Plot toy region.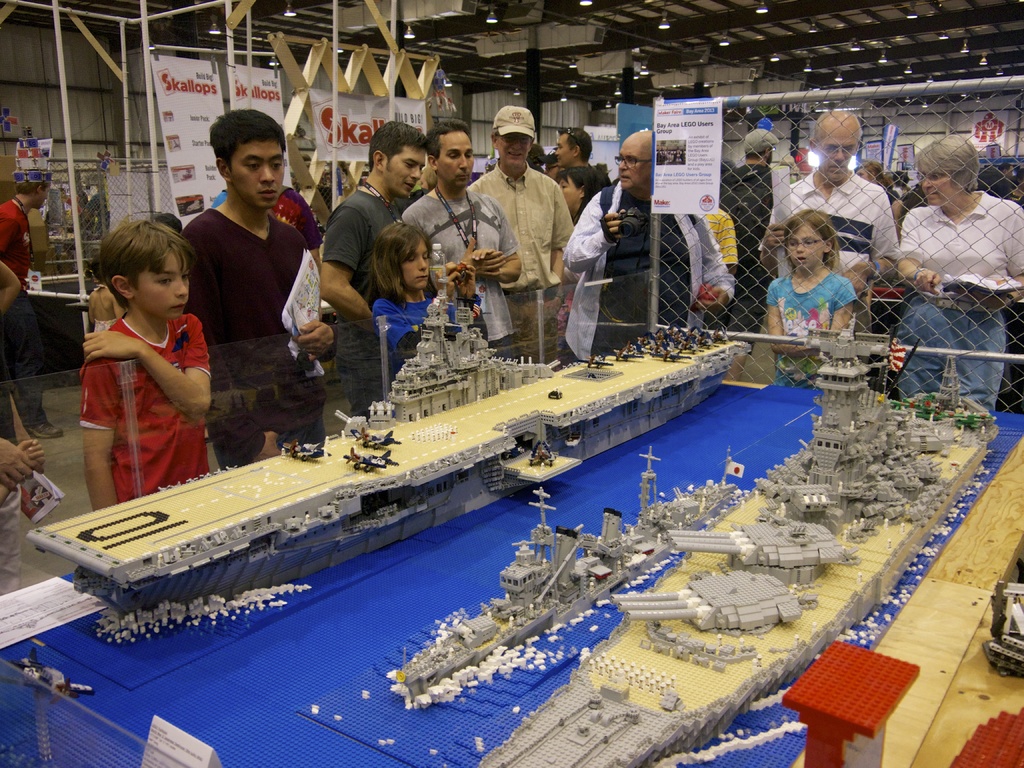
Plotted at 428, 749, 438, 759.
